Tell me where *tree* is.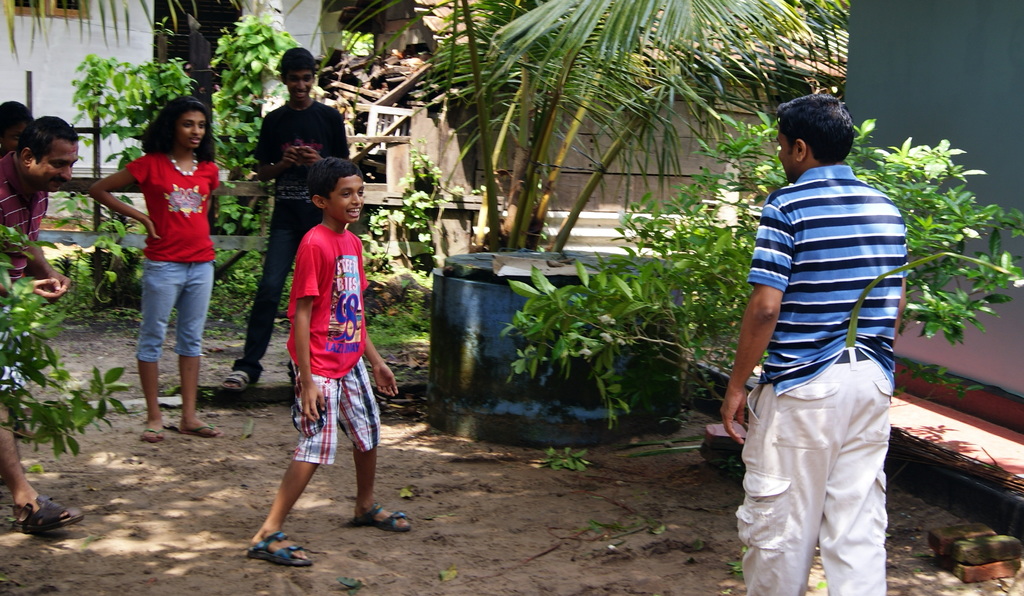
*tree* is at crop(397, 0, 820, 236).
